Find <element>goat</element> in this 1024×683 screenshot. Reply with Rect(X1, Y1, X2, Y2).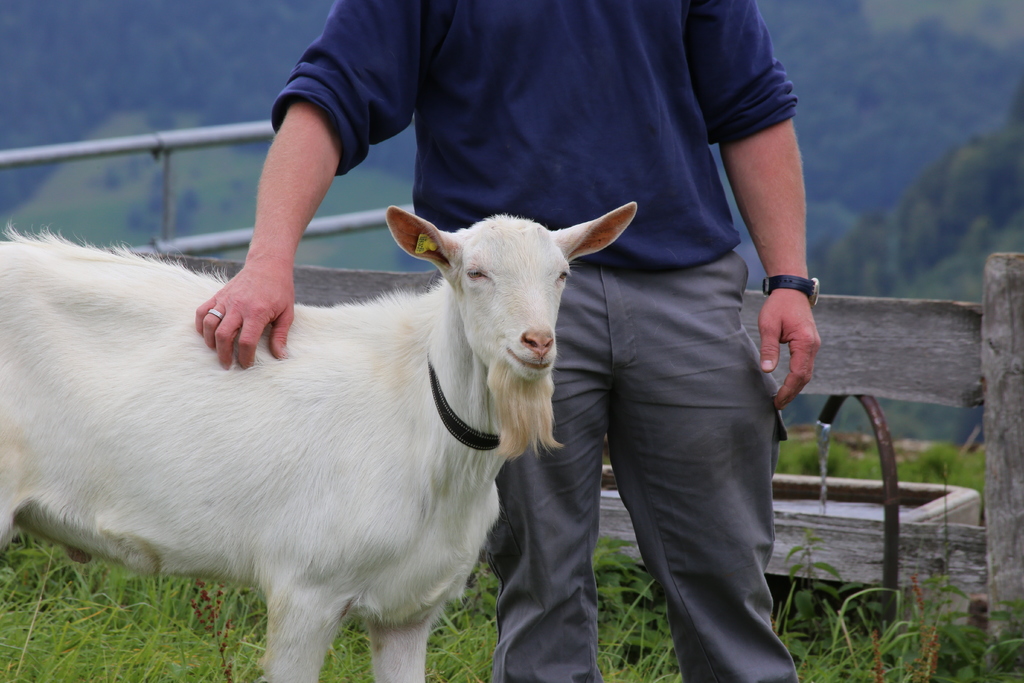
Rect(3, 199, 638, 682).
